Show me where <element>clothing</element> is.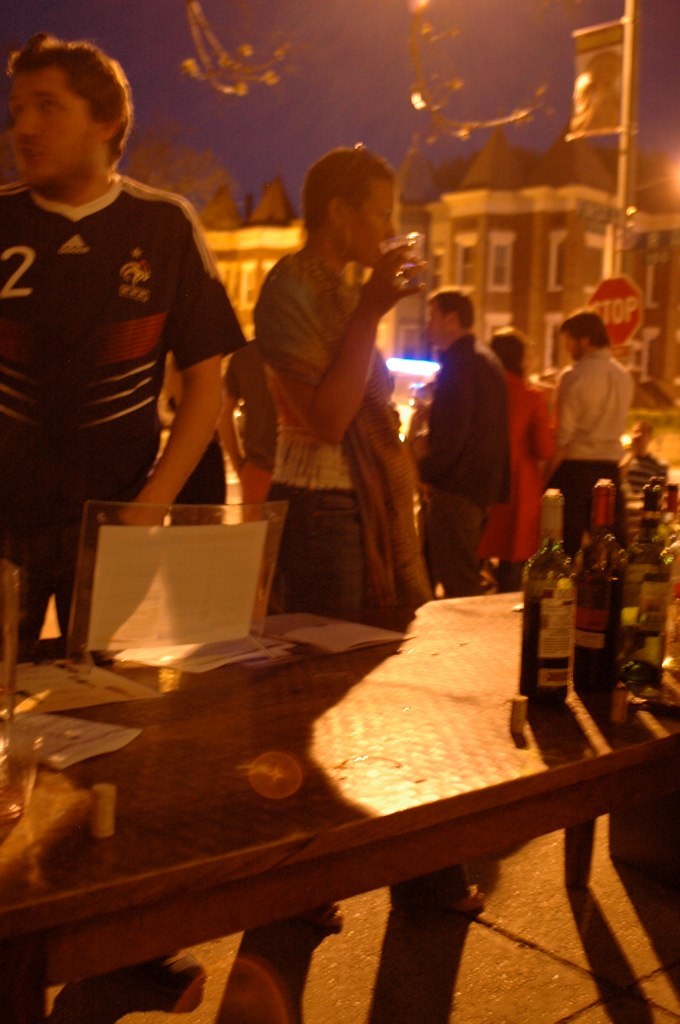
<element>clothing</element> is at BBox(422, 344, 519, 608).
